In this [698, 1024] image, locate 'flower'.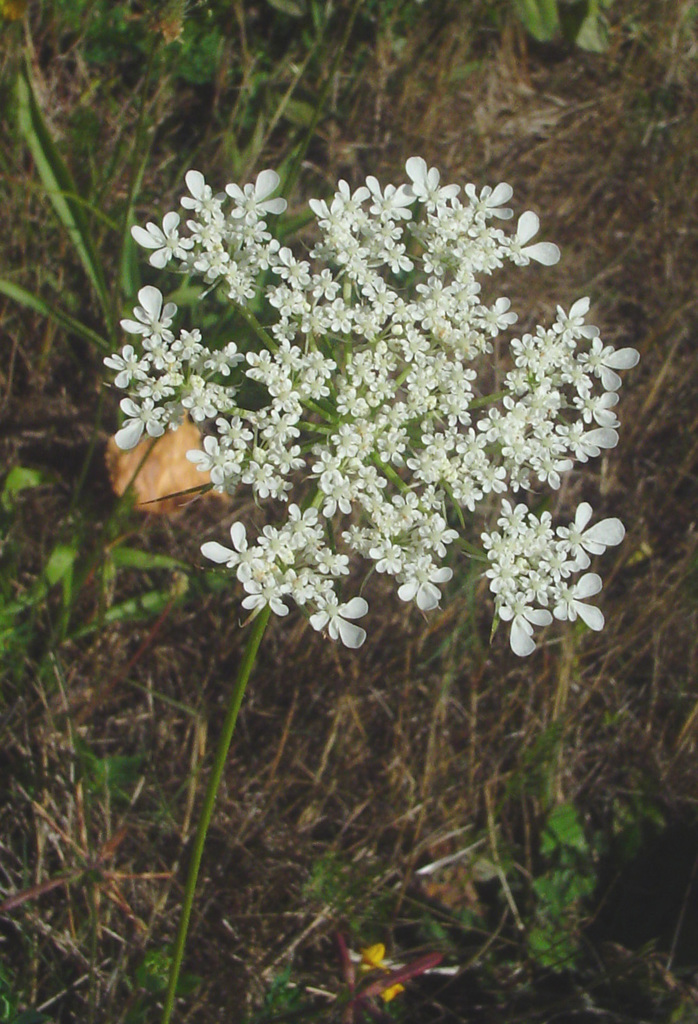
Bounding box: 524, 412, 550, 439.
